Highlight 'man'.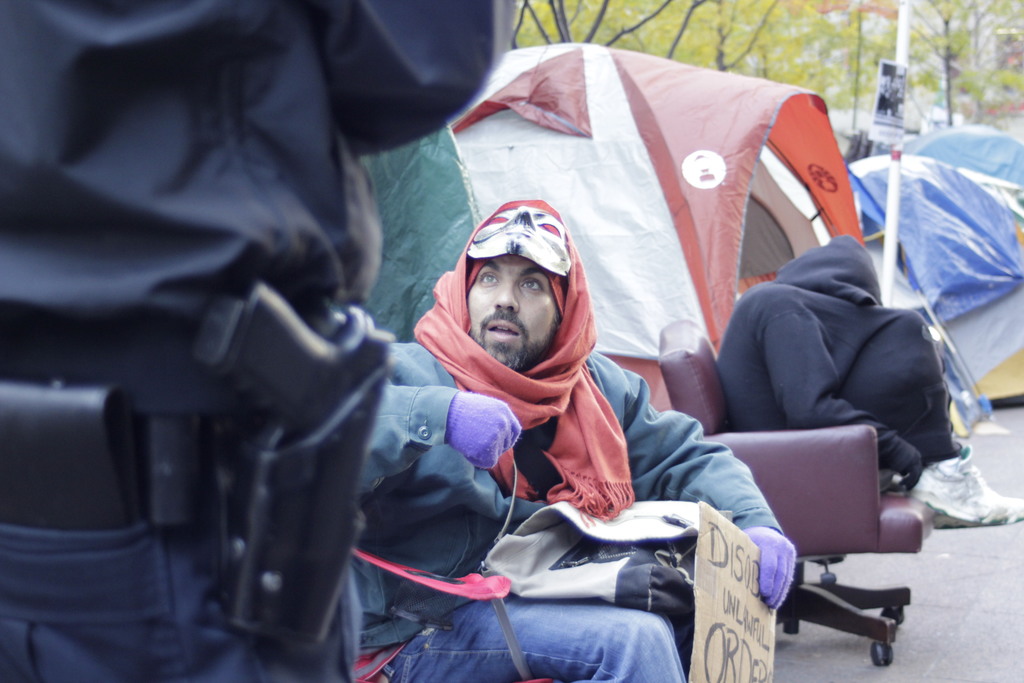
Highlighted region: 715/233/1023/527.
